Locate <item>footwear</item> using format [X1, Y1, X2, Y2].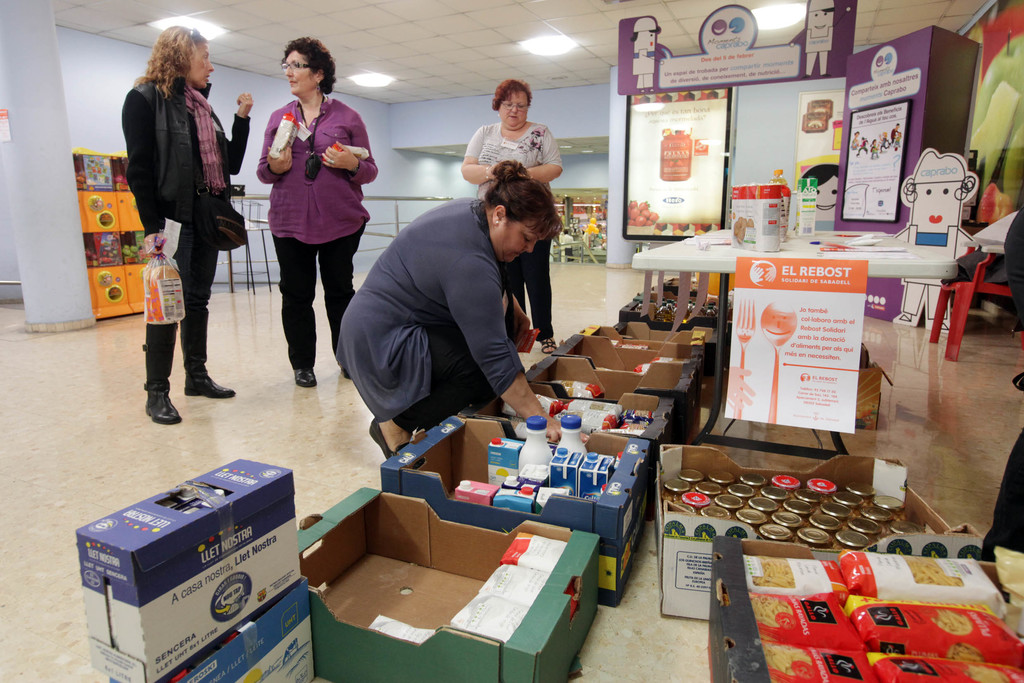
[292, 367, 318, 388].
